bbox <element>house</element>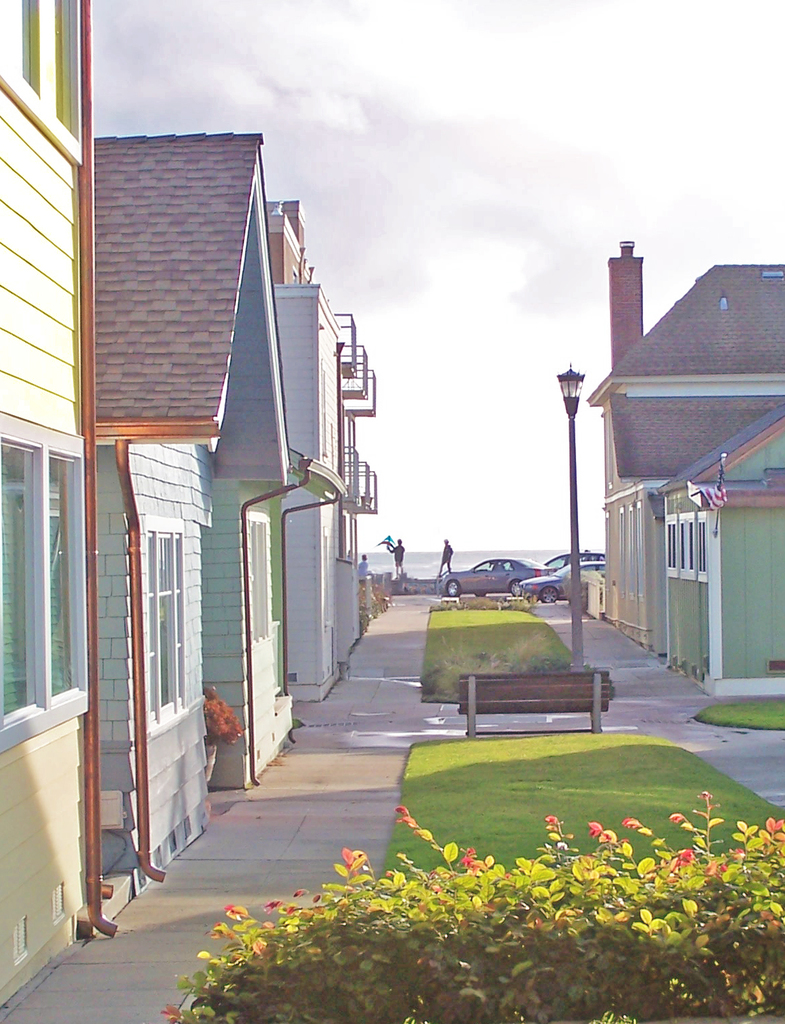
89,125,293,908
